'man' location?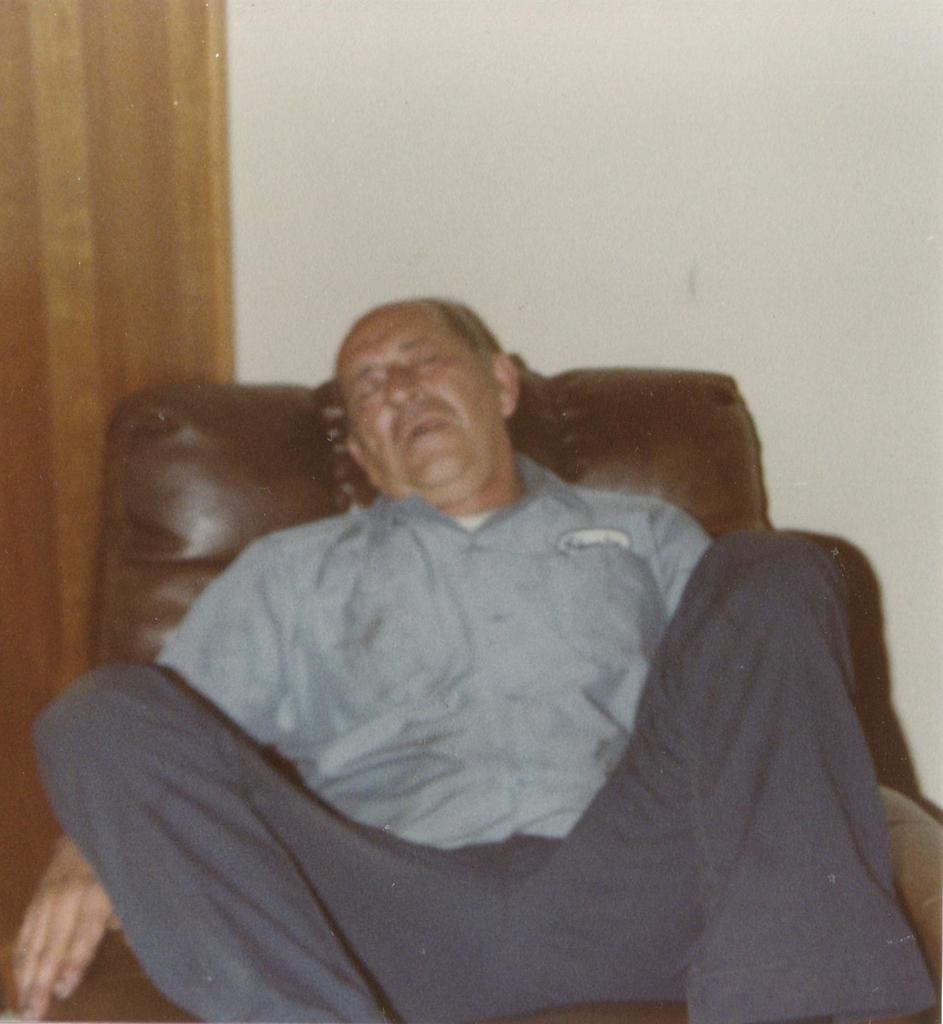
pyautogui.locateOnScreen(36, 261, 927, 1004)
